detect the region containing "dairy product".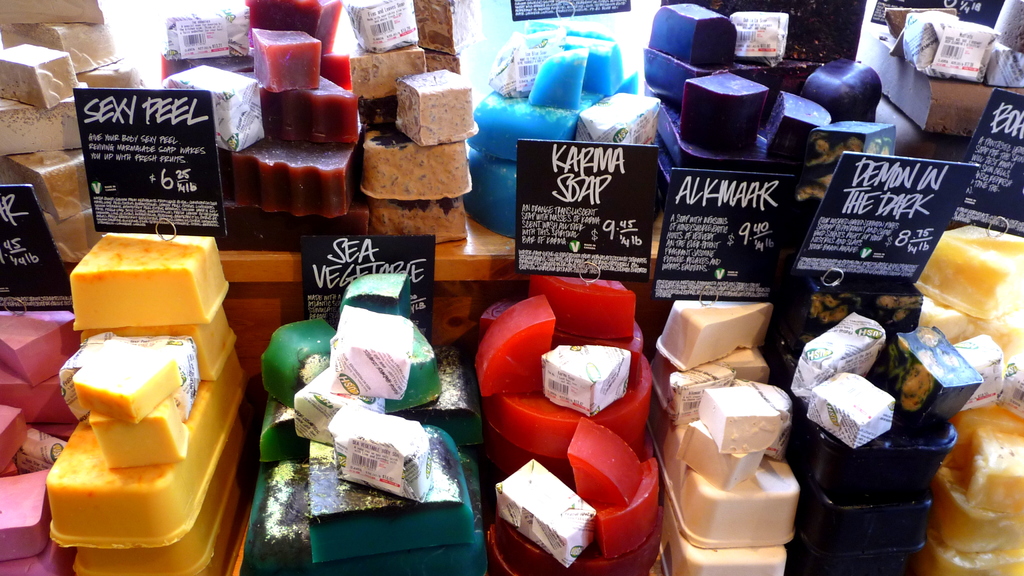
BBox(489, 307, 547, 398).
